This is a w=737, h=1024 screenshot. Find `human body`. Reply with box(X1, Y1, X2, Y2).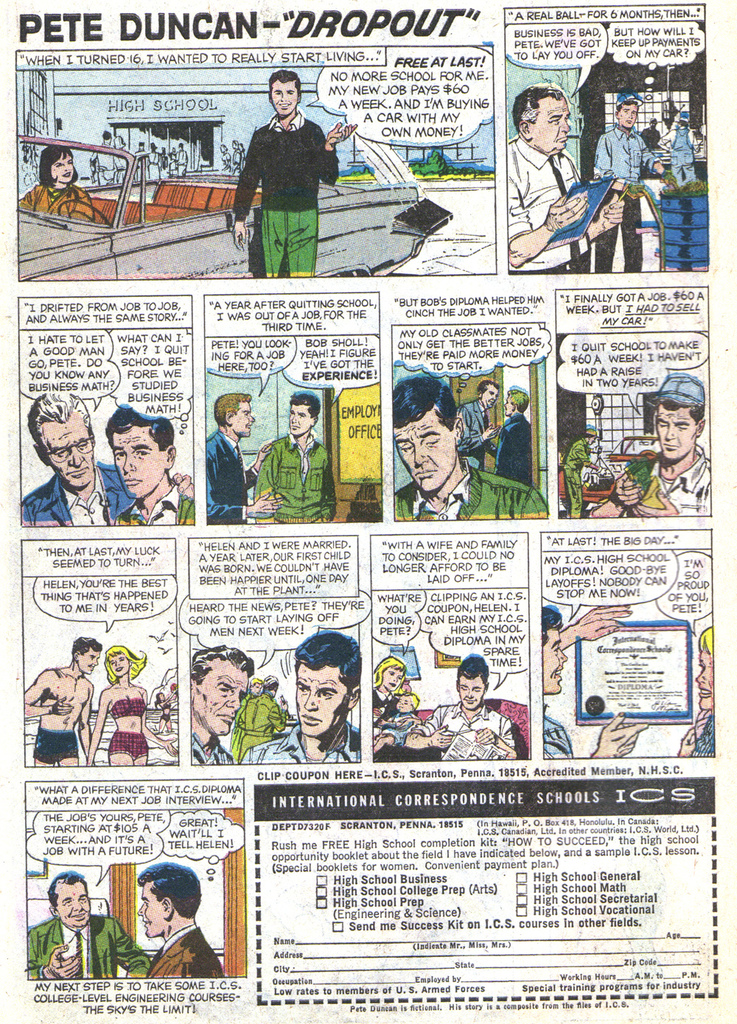
box(374, 697, 439, 757).
